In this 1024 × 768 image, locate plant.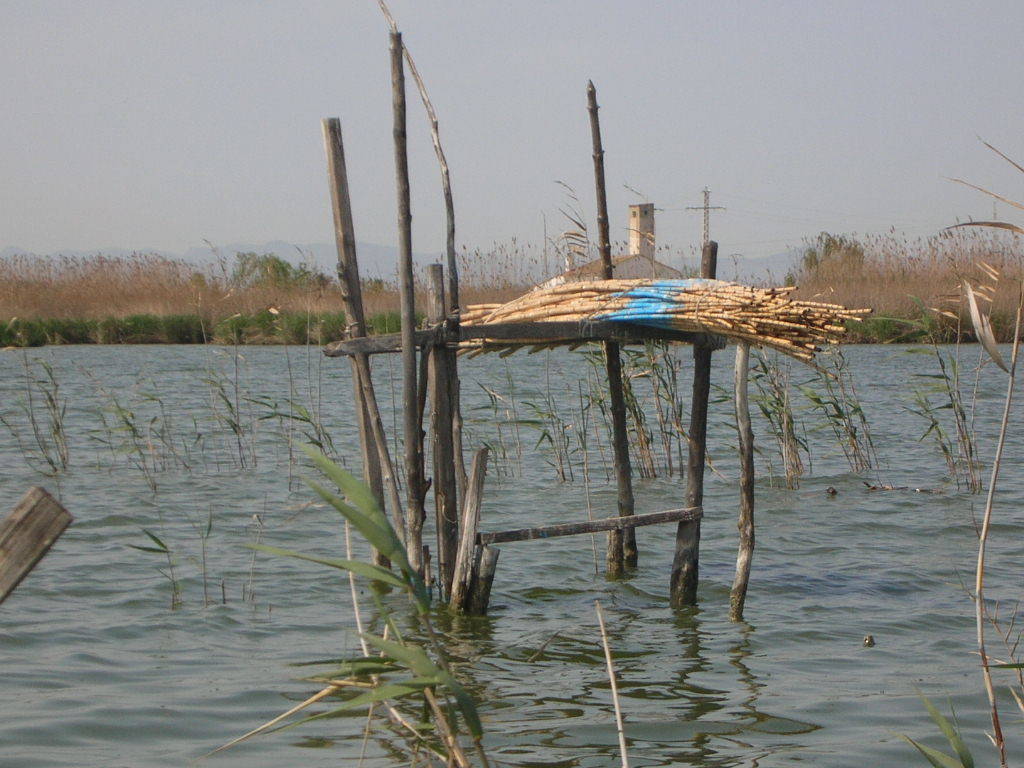
Bounding box: 274, 303, 331, 489.
